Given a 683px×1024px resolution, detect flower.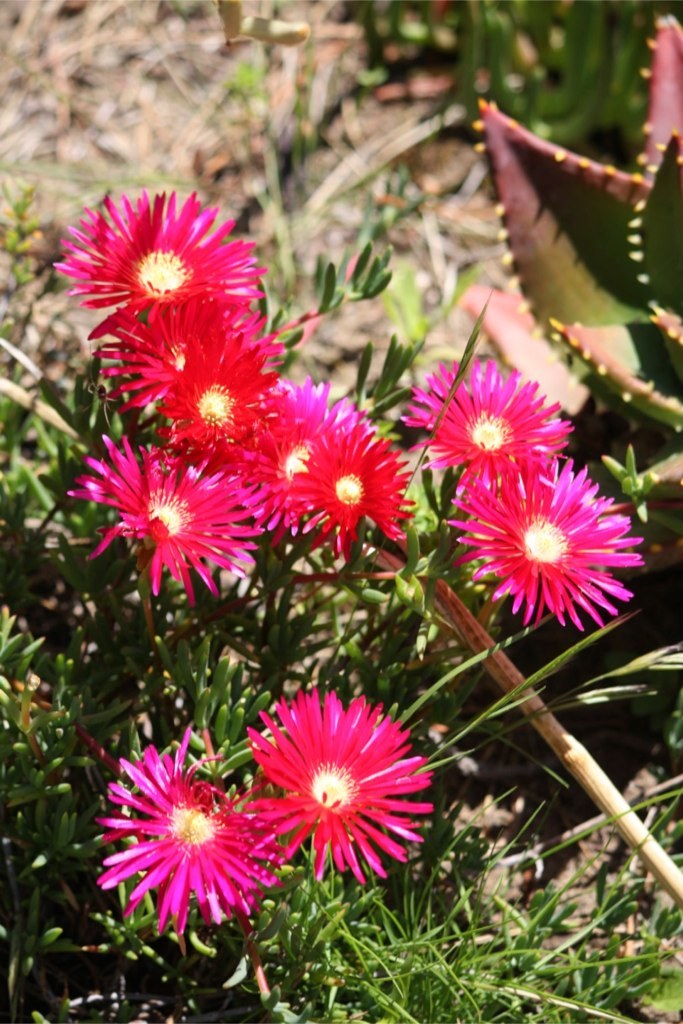
x1=396 y1=355 x2=570 y2=504.
